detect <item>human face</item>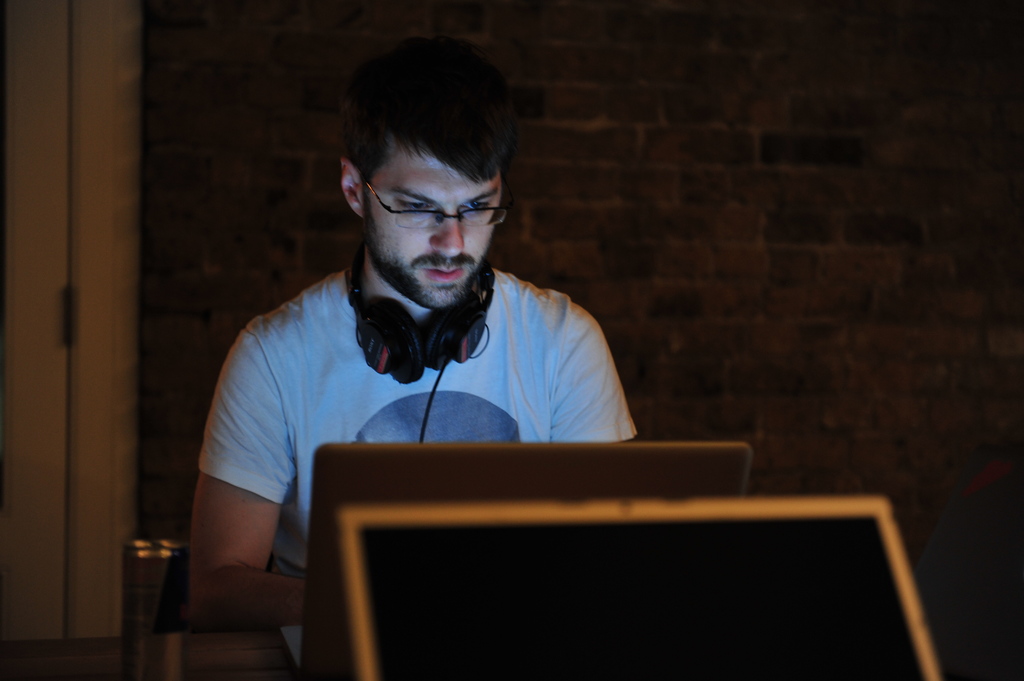
{"left": 364, "top": 140, "right": 500, "bottom": 310}
